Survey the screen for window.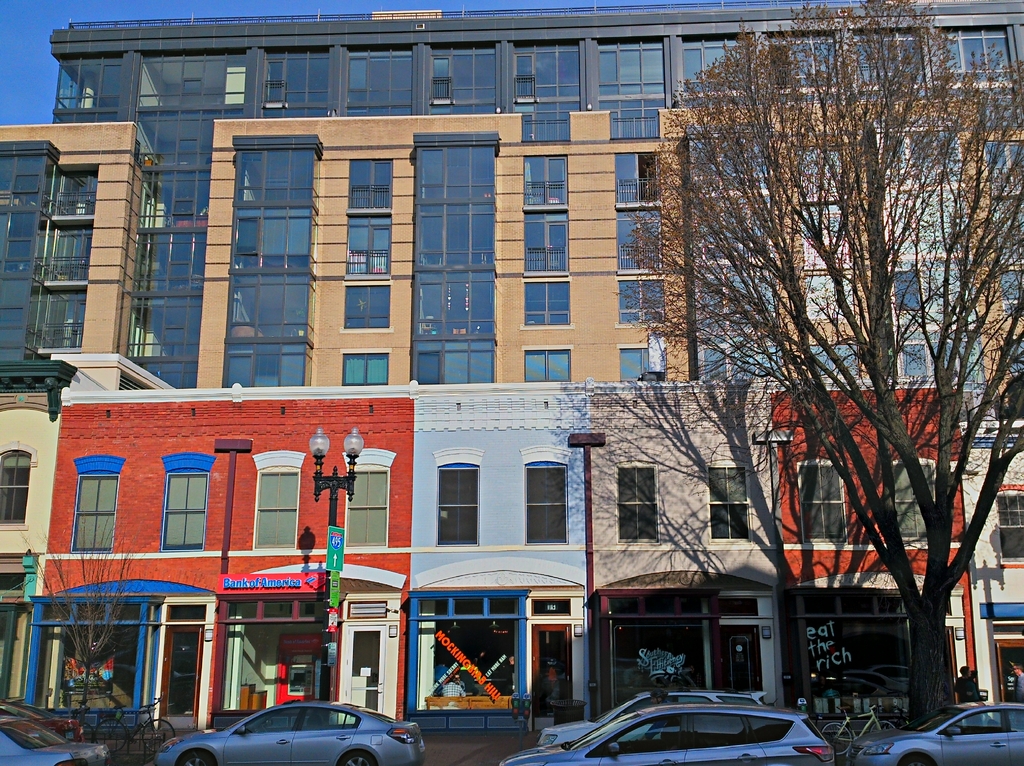
Survey found: box(431, 449, 483, 550).
